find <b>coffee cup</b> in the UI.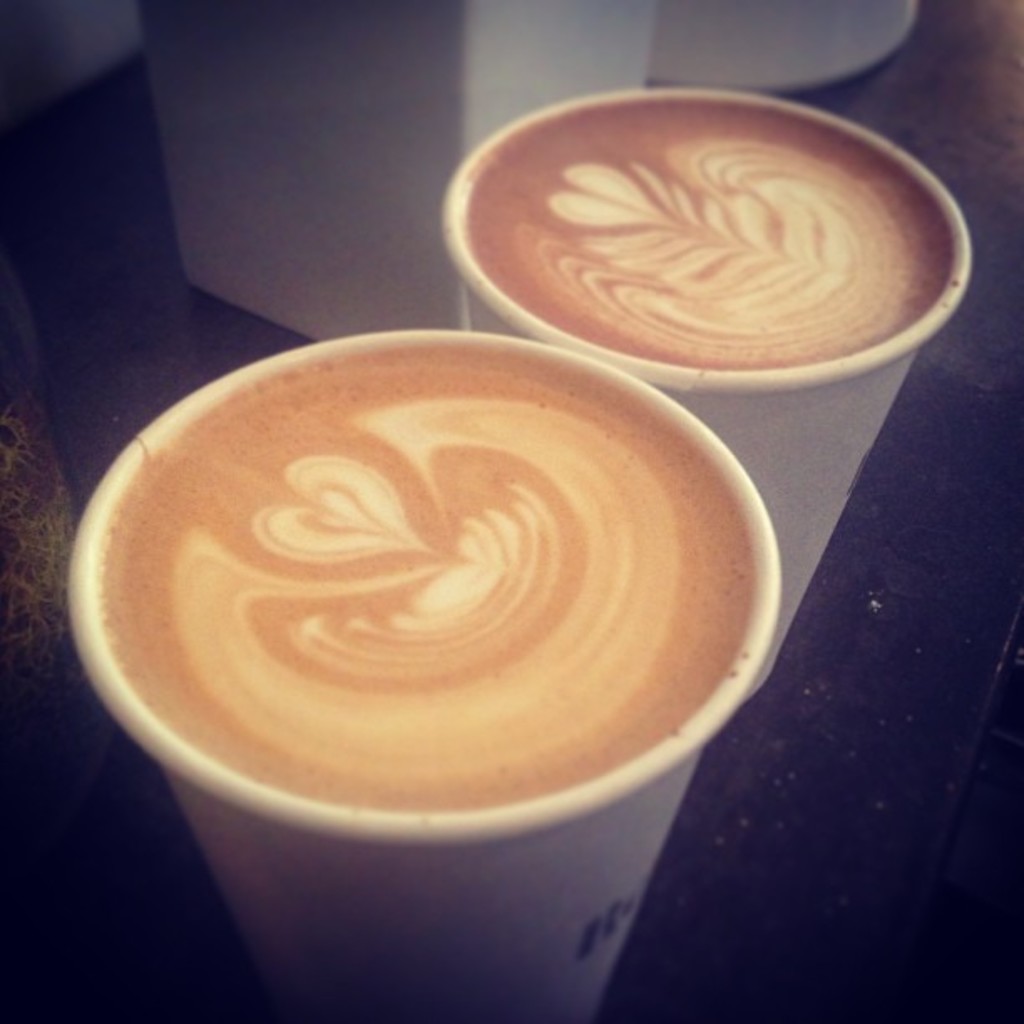
UI element at [442,80,977,693].
